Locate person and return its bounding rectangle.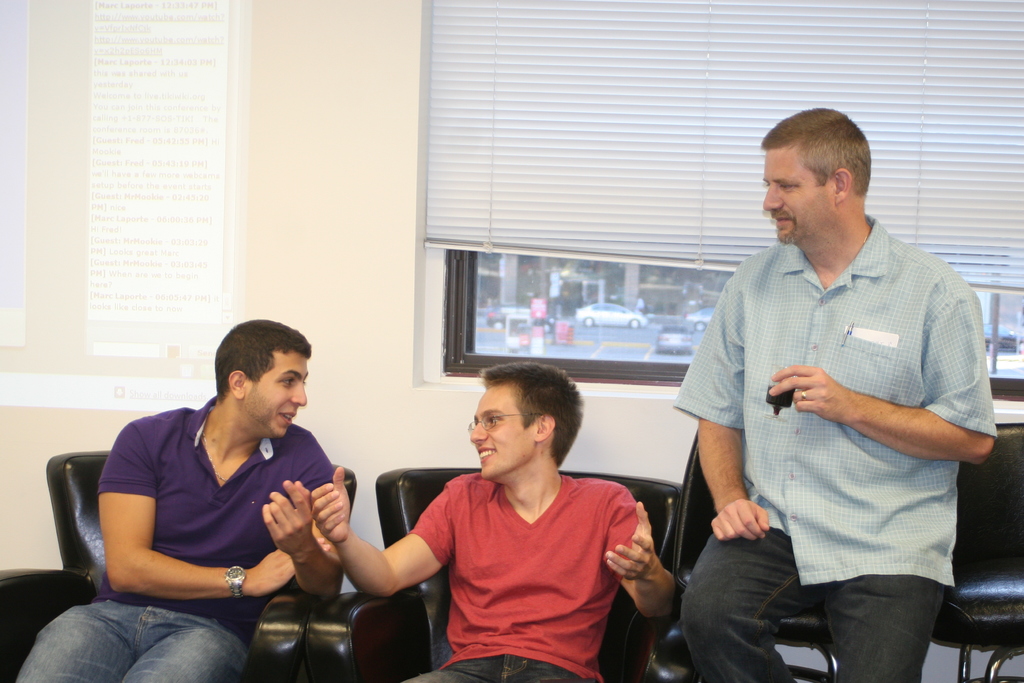
bbox=(298, 355, 681, 682).
